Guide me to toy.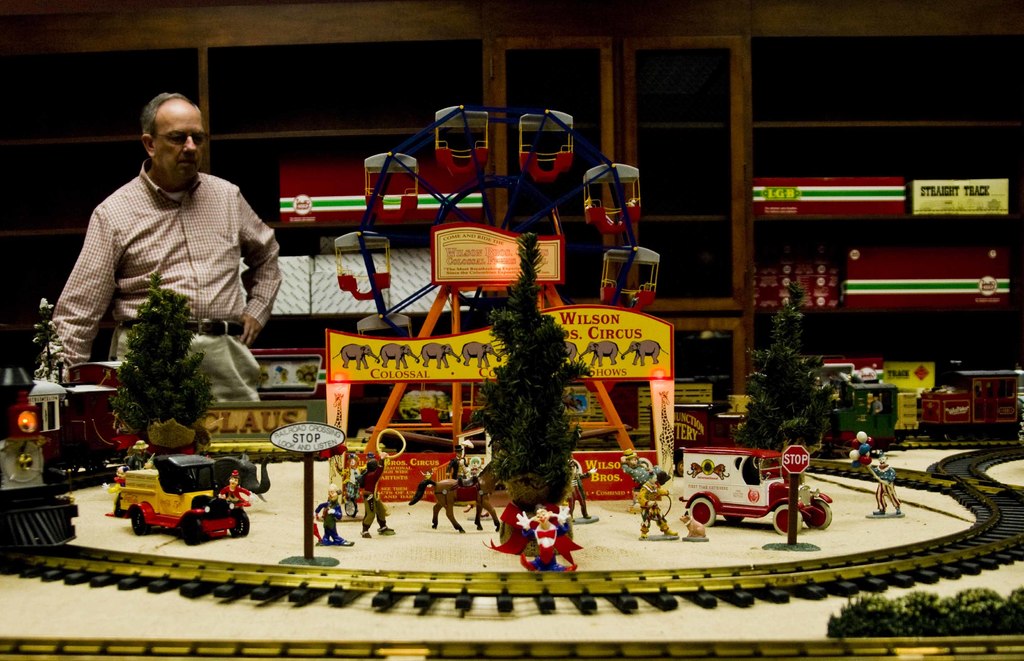
Guidance: x1=403 y1=447 x2=540 y2=539.
